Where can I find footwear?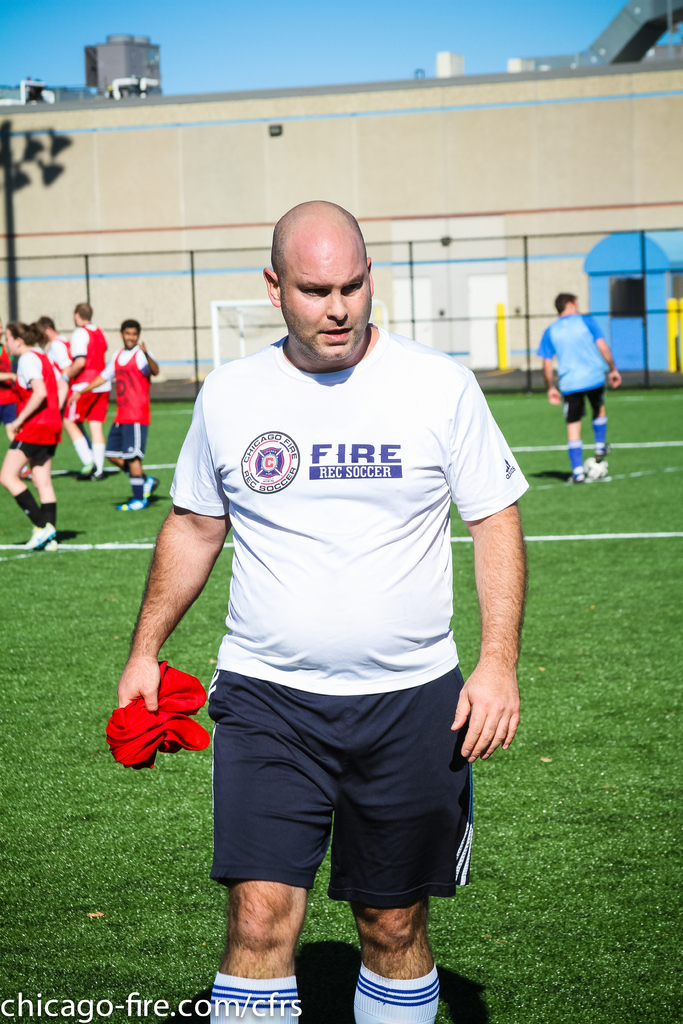
You can find it at [19,520,63,555].
